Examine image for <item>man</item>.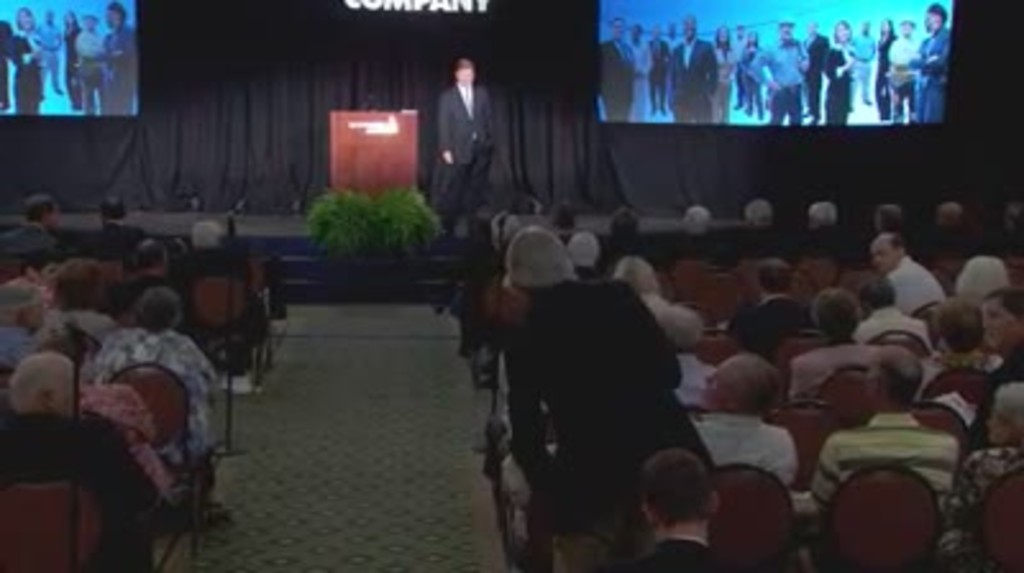
Examination result: detection(919, 302, 1021, 414).
